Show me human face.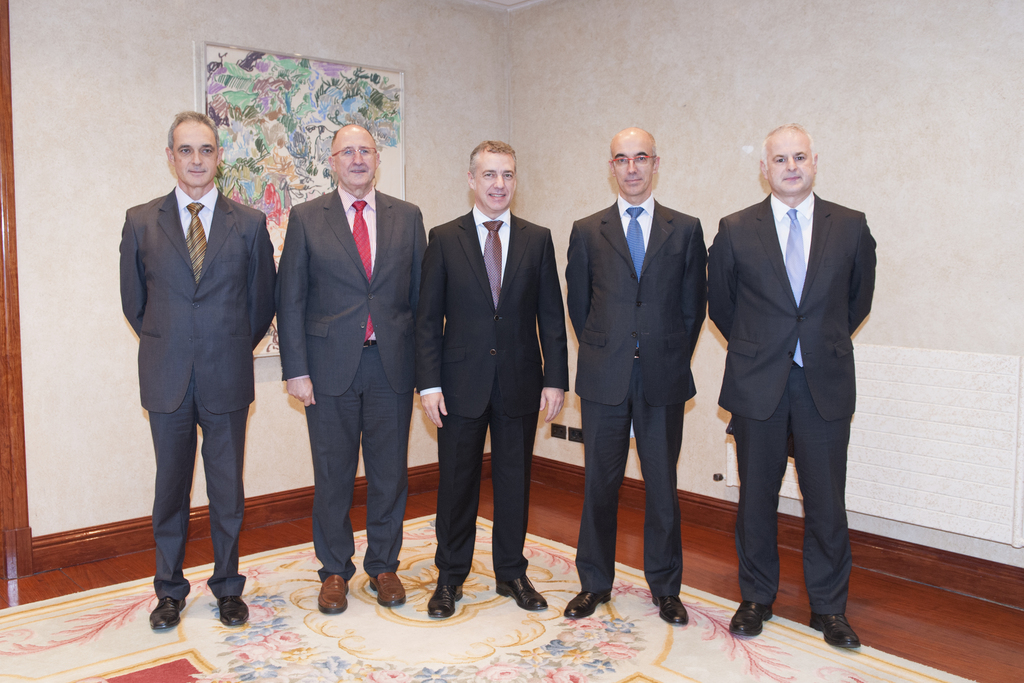
human face is here: region(170, 121, 217, 186).
